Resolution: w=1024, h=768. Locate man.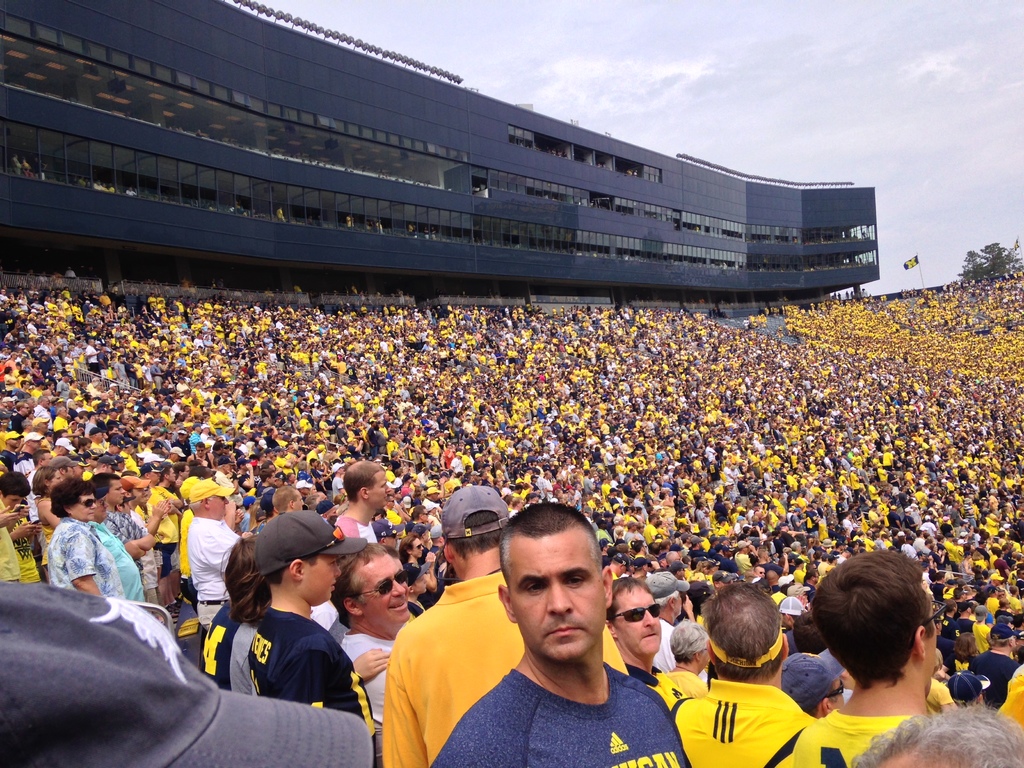
box(83, 484, 141, 610).
